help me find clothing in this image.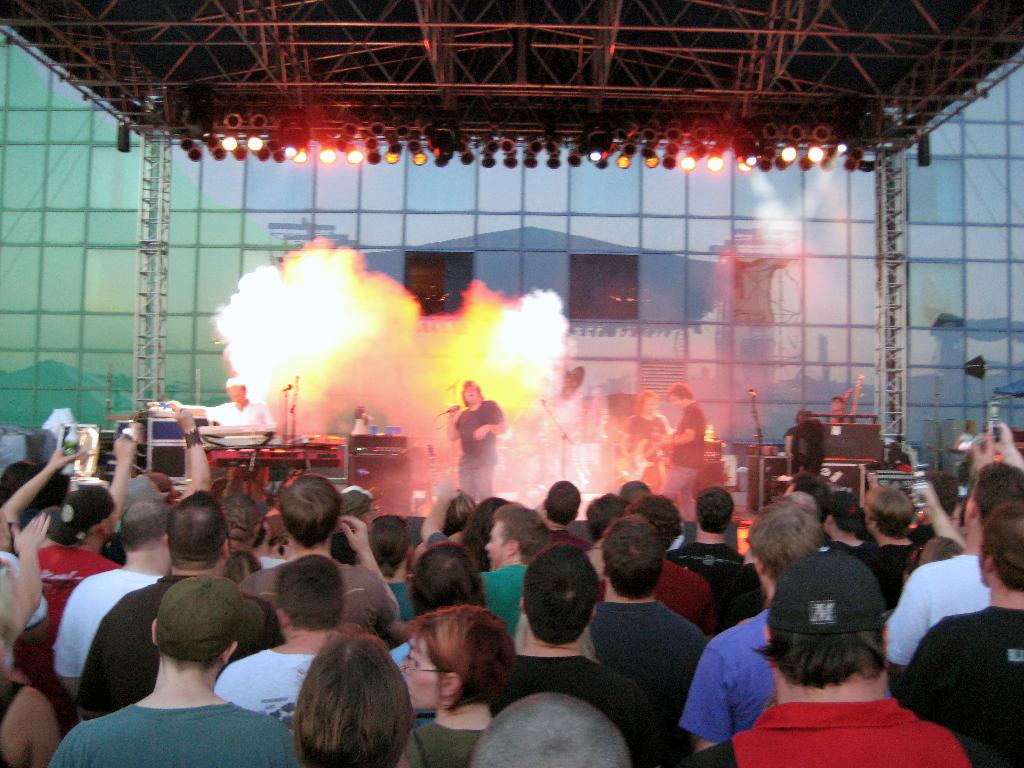
Found it: bbox=[204, 399, 283, 501].
